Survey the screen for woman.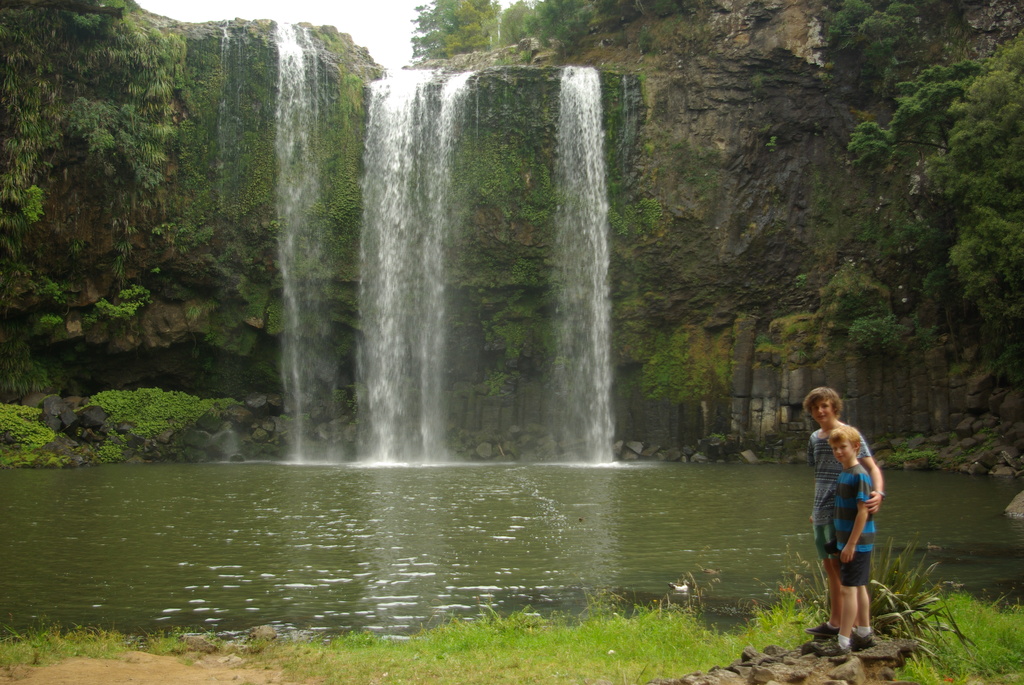
Survey found: [806,395,893,650].
